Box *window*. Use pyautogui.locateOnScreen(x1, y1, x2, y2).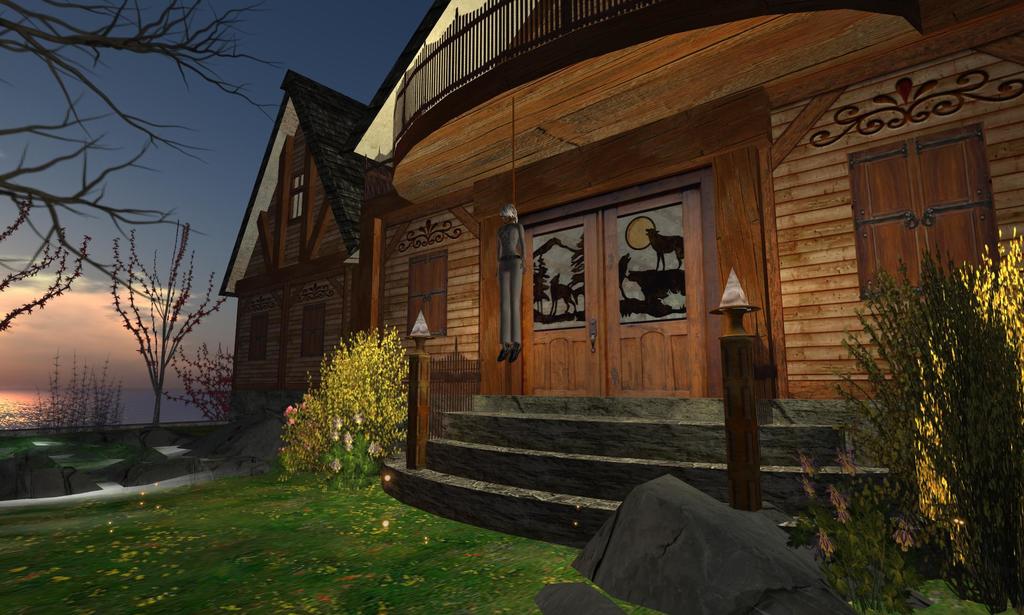
pyautogui.locateOnScreen(845, 123, 997, 298).
